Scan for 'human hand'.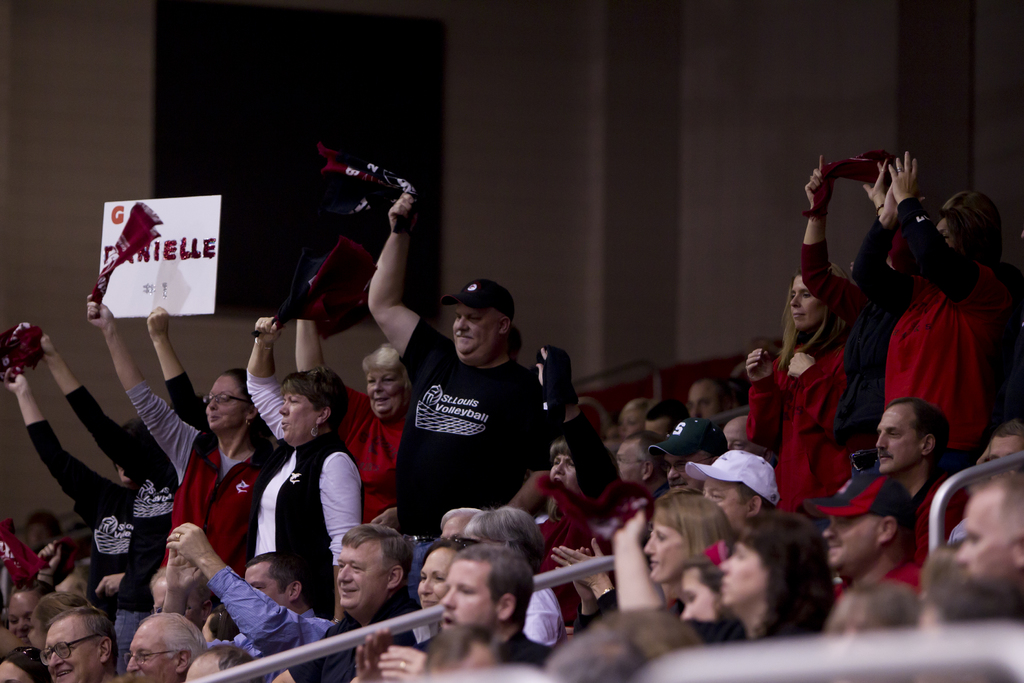
Scan result: 9:322:56:360.
